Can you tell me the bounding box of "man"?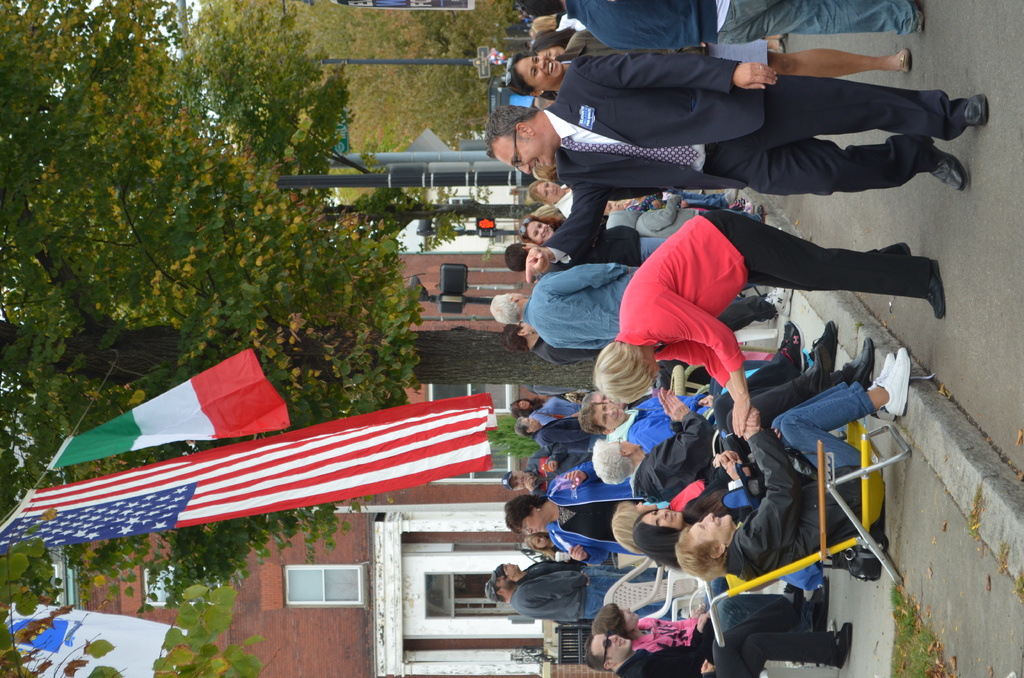
[486,579,651,628].
